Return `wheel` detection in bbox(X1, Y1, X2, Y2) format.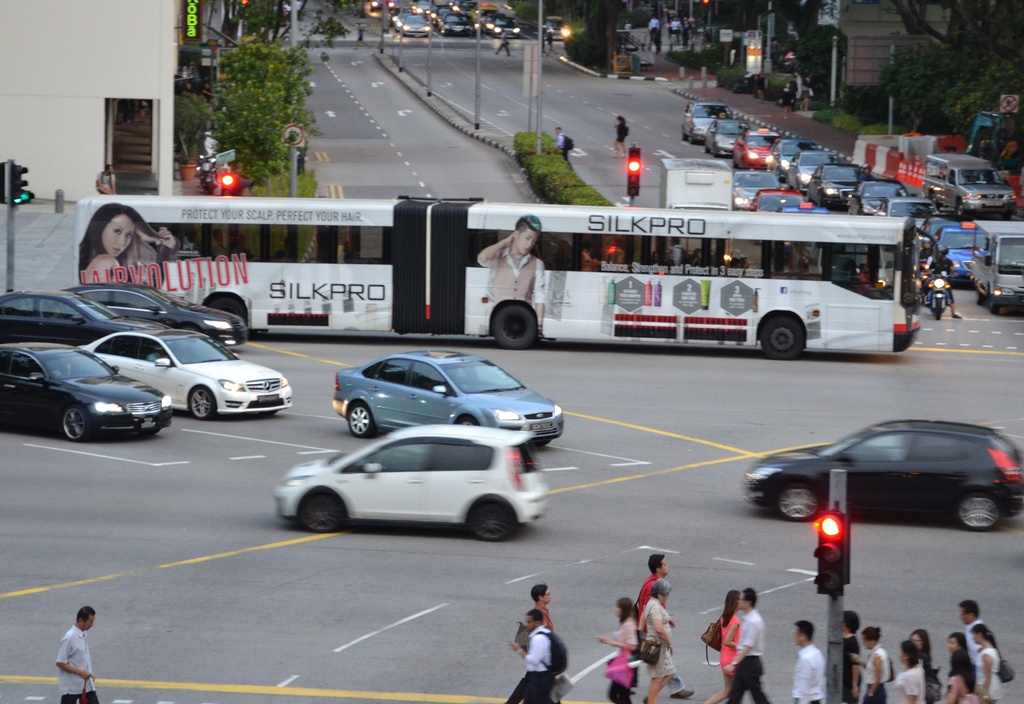
bbox(492, 306, 541, 349).
